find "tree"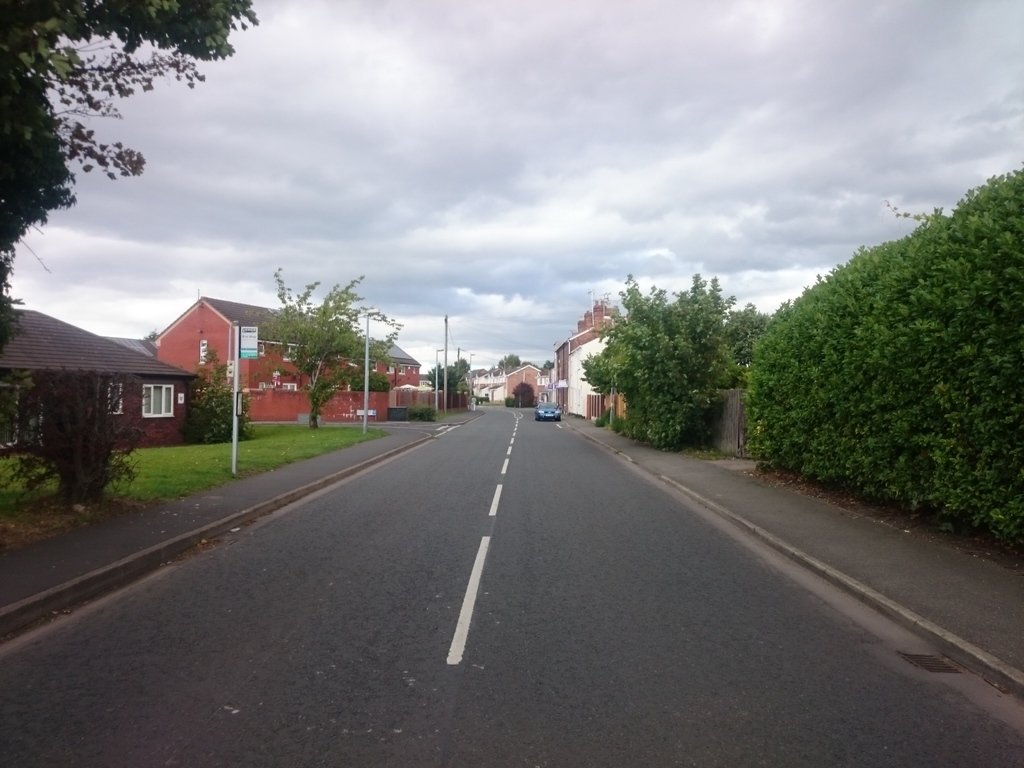
{"x1": 0, "y1": 0, "x2": 255, "y2": 351}
